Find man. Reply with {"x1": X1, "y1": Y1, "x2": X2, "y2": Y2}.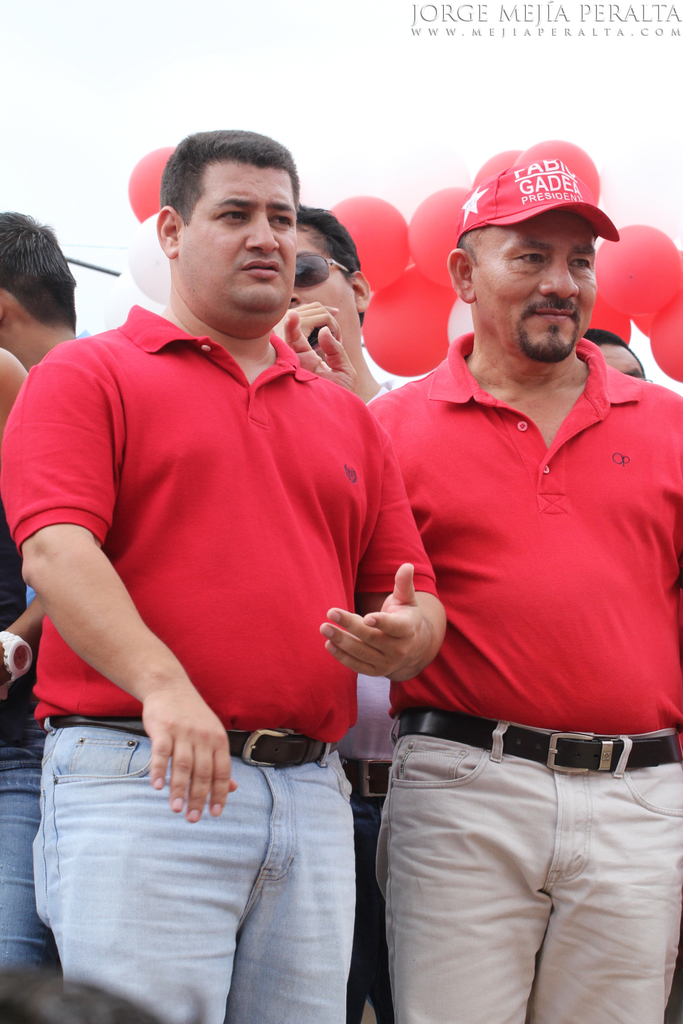
{"x1": 0, "y1": 125, "x2": 450, "y2": 1023}.
